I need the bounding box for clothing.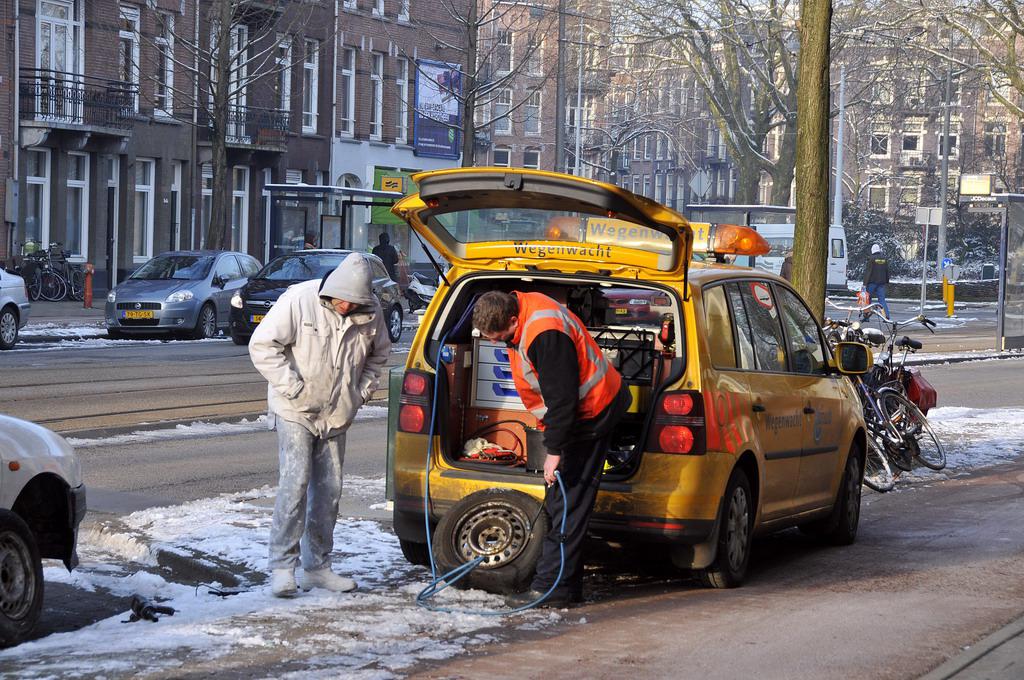
Here it is: (859,249,888,321).
